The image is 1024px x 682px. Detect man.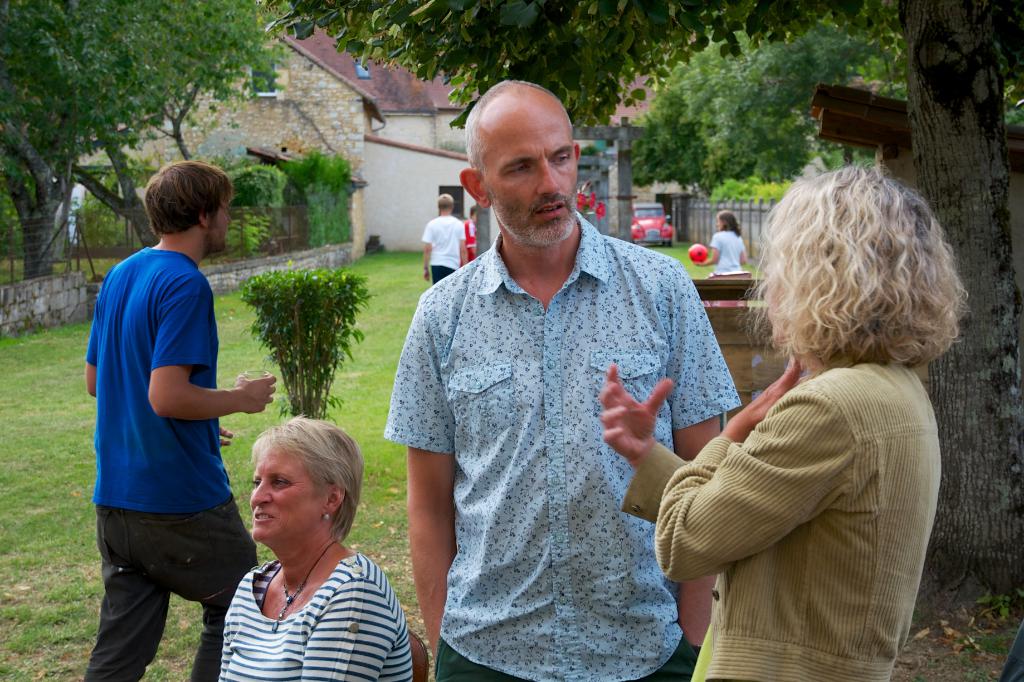
Detection: locate(418, 191, 463, 296).
